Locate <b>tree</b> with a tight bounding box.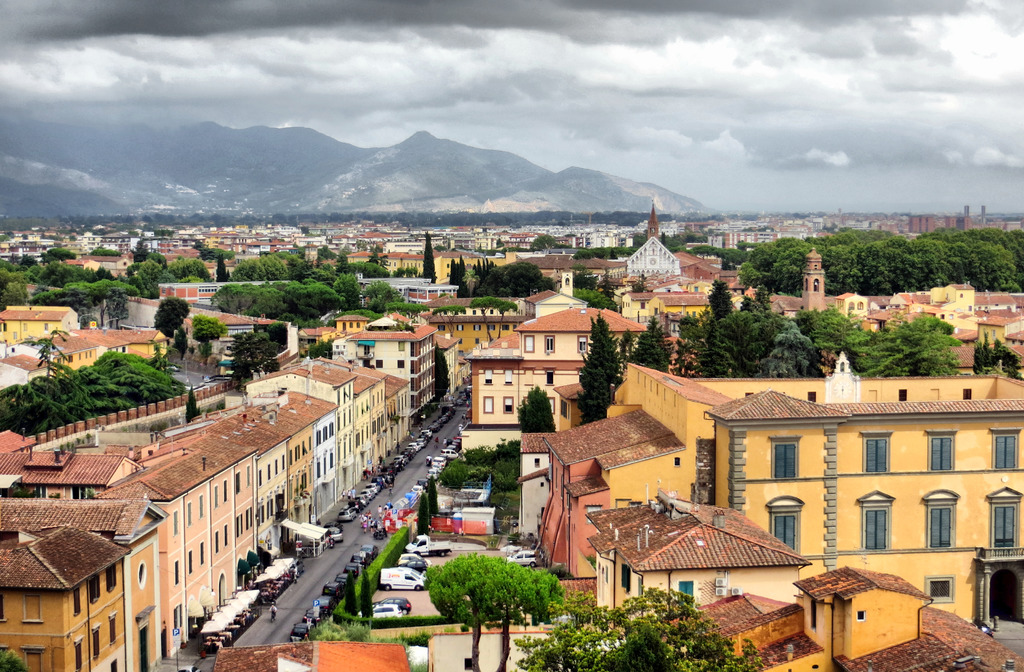
Rect(229, 326, 287, 388).
